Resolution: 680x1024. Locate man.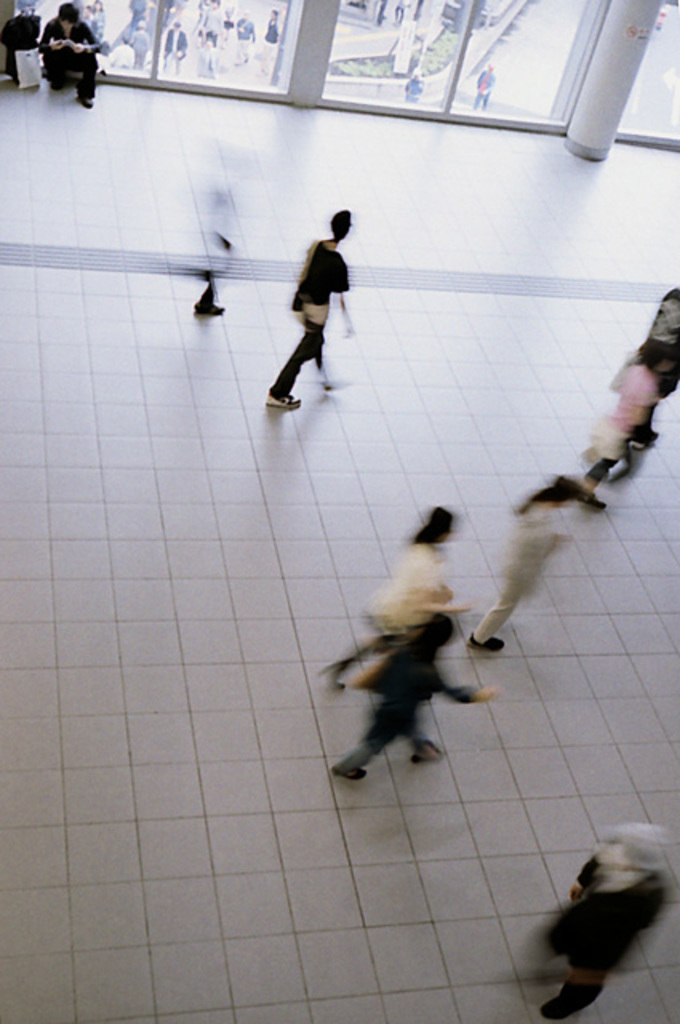
37 2 99 106.
